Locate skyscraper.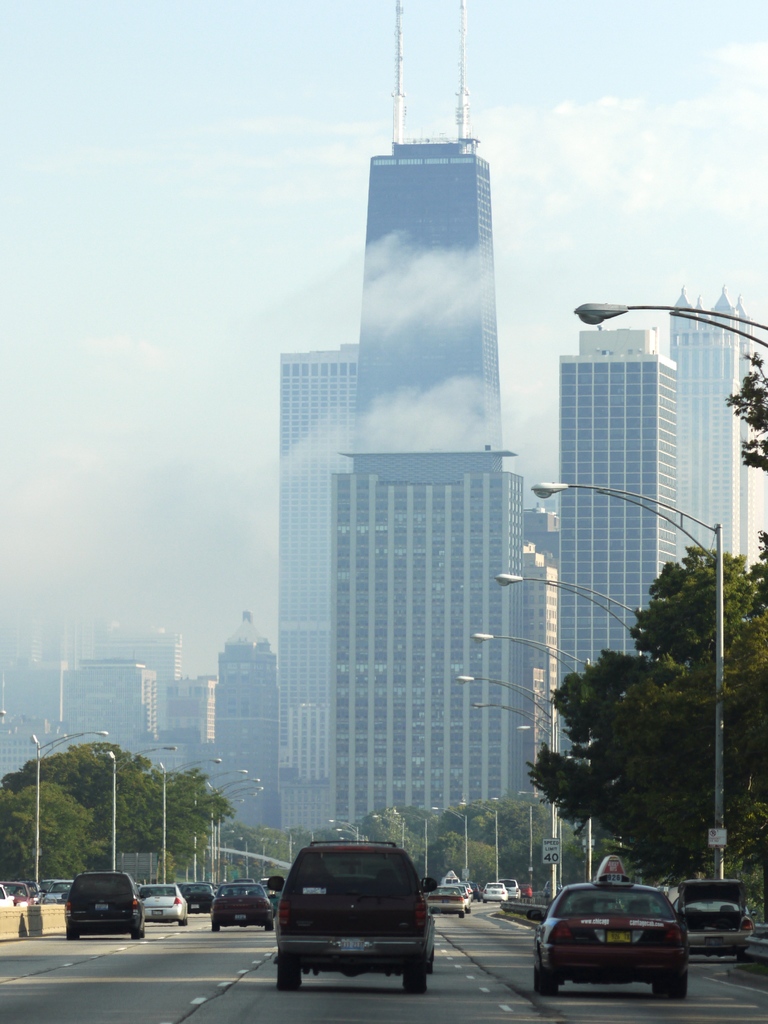
Bounding box: bbox(206, 601, 272, 844).
